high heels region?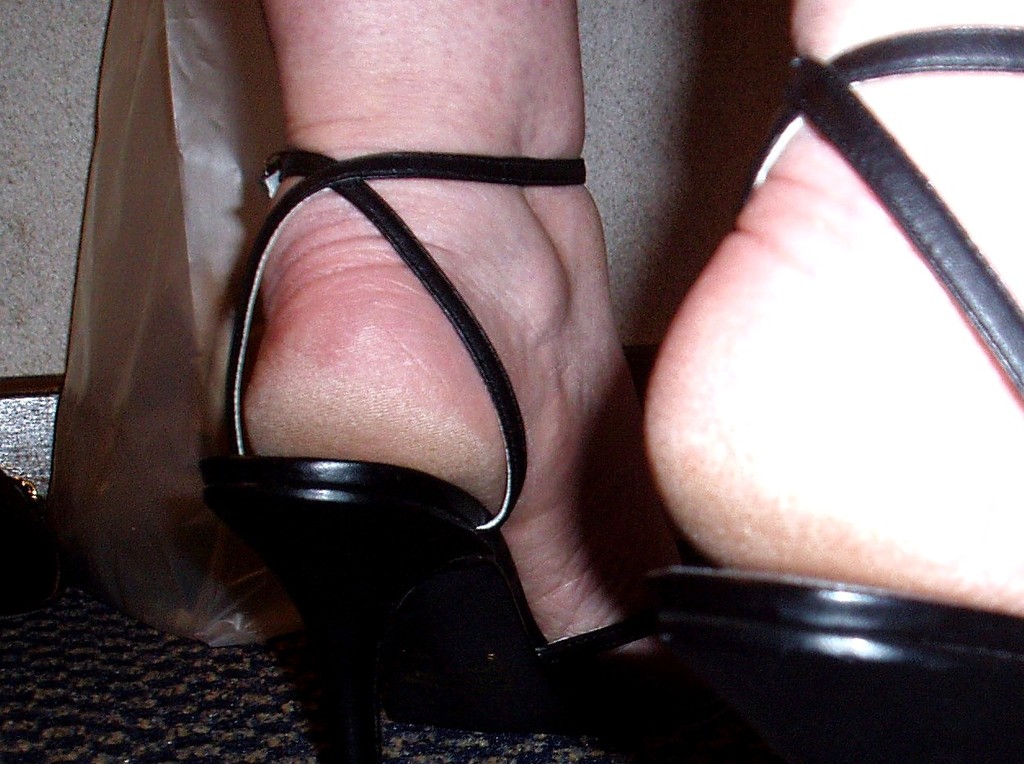
645, 26, 1023, 763
